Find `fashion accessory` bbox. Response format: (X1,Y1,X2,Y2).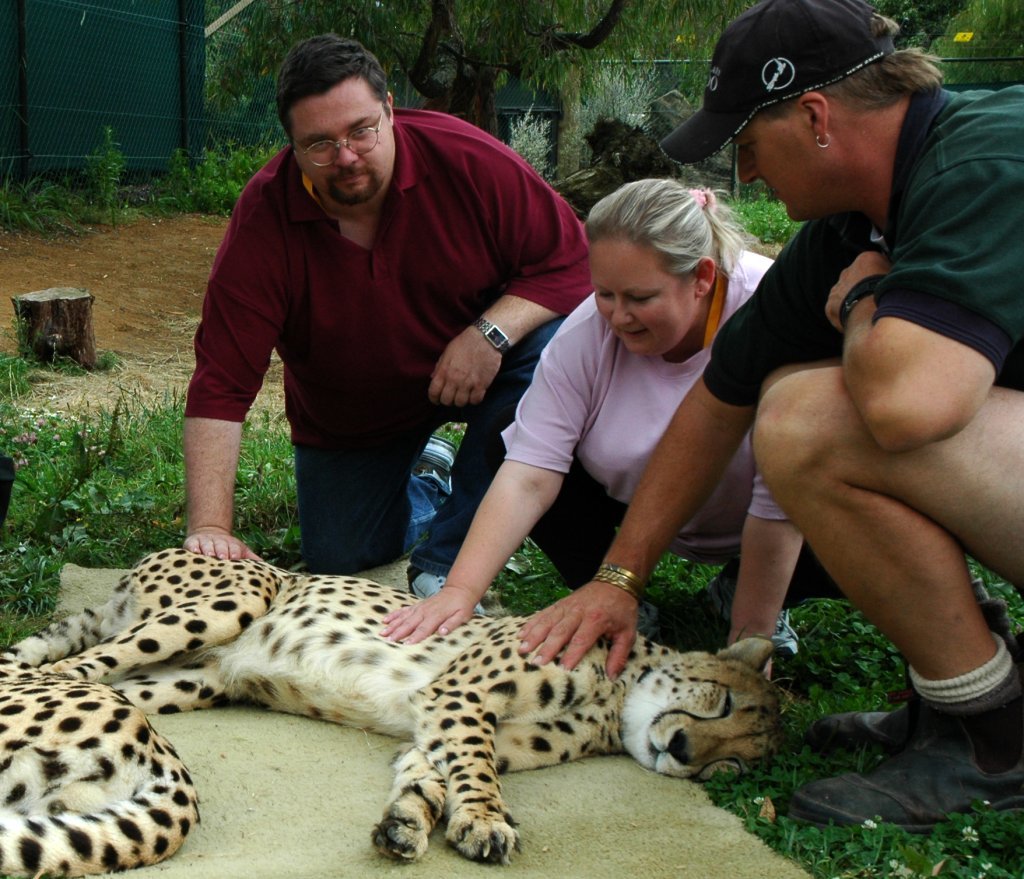
(835,275,889,333).
